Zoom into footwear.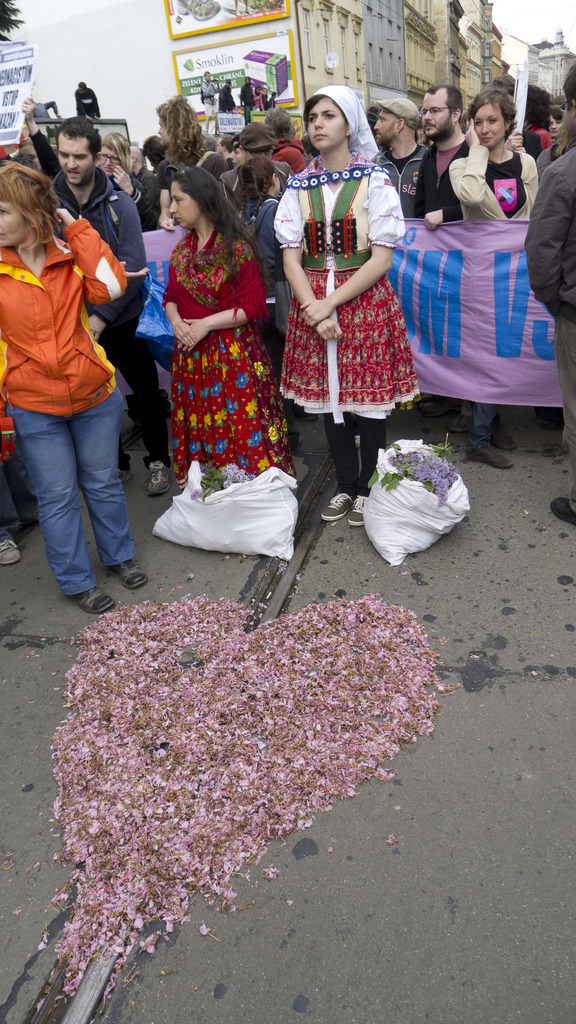
Zoom target: Rect(0, 543, 20, 565).
